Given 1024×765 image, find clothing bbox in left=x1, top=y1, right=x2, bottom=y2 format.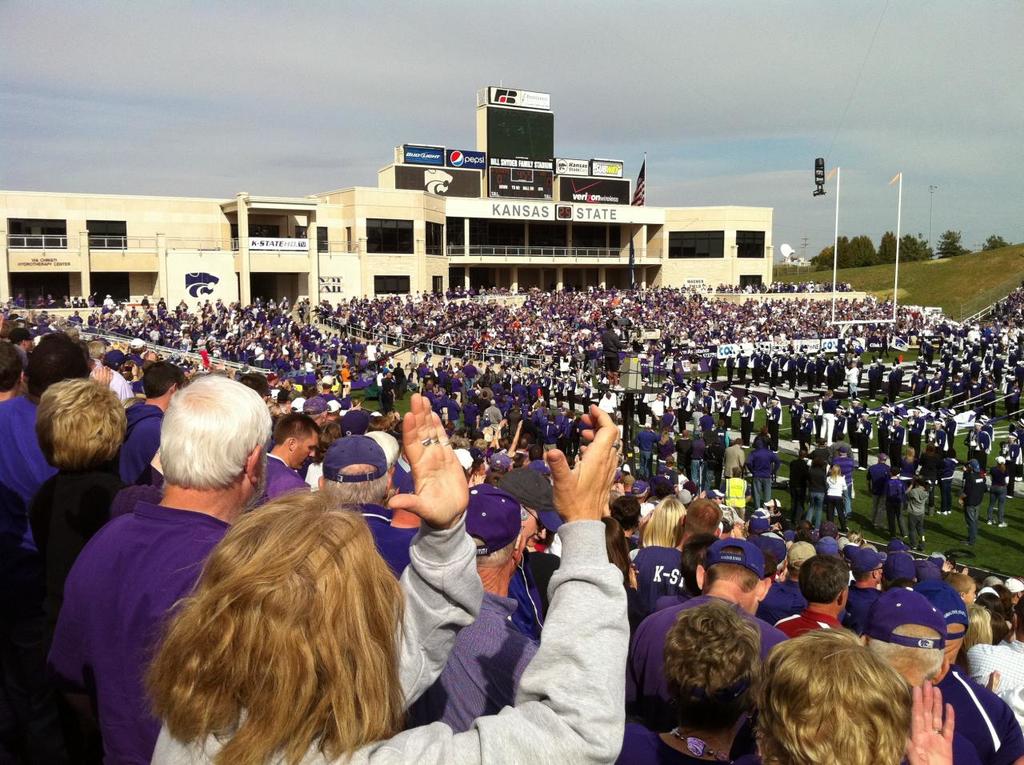
left=43, top=495, right=236, bottom=764.
